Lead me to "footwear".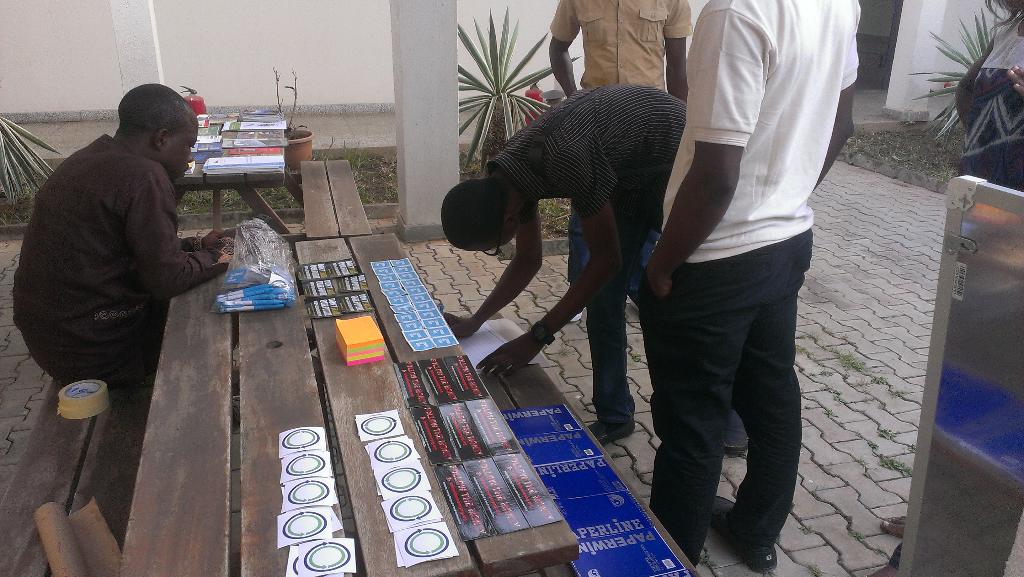
Lead to region(715, 493, 780, 572).
